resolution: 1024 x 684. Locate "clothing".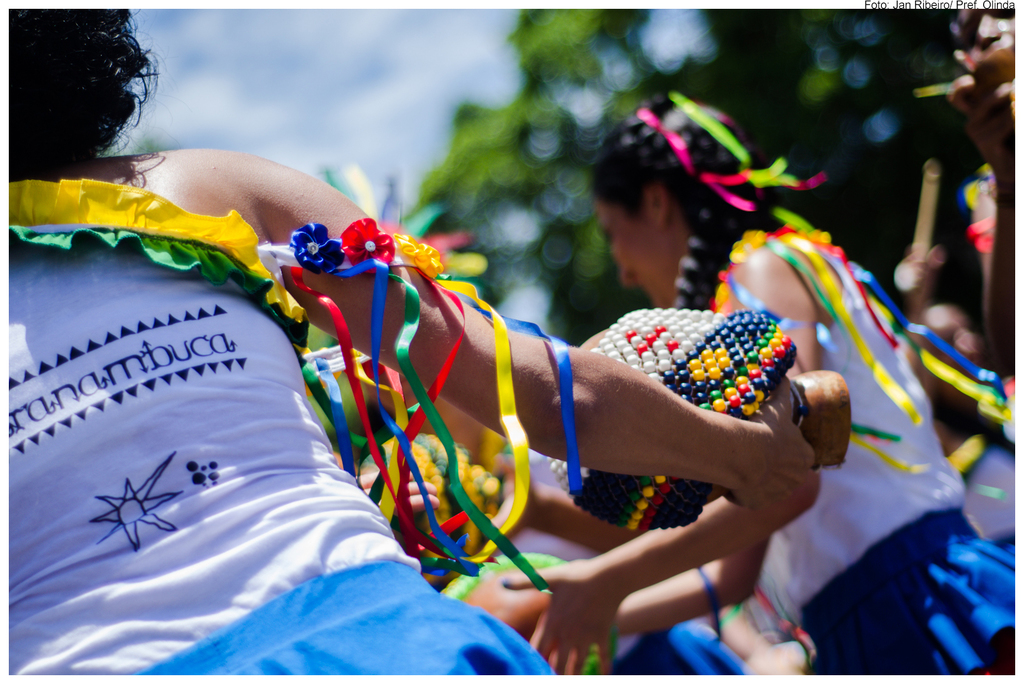
box=[0, 180, 427, 671].
